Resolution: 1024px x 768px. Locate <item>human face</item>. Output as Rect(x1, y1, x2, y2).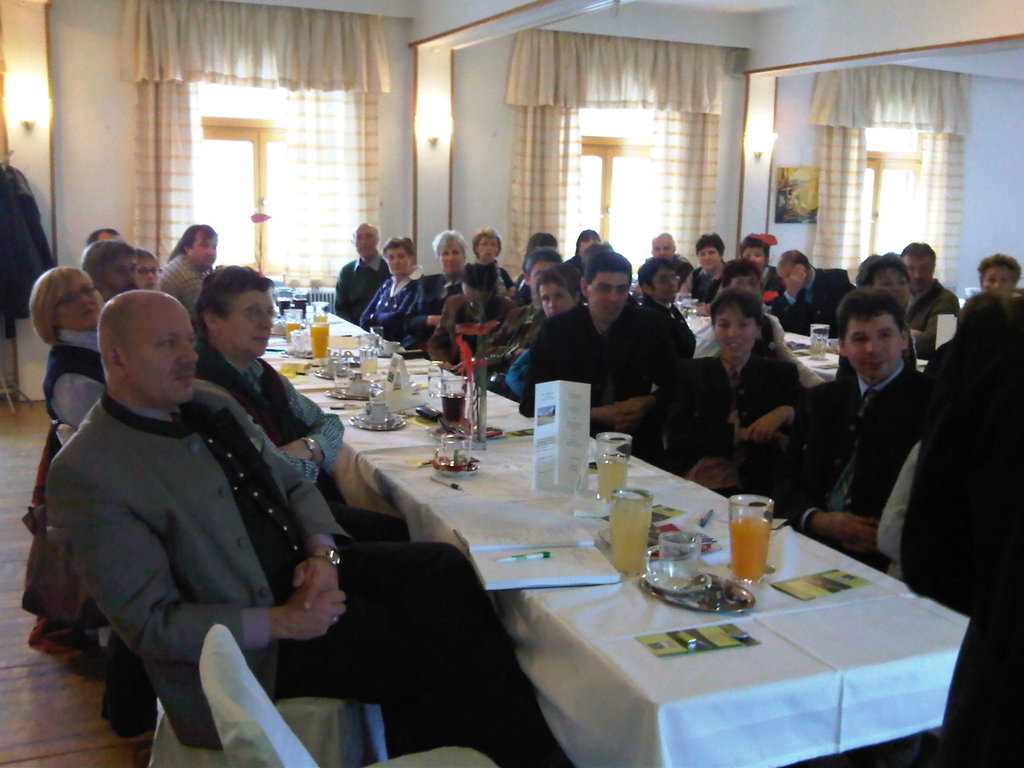
Rect(59, 279, 102, 328).
